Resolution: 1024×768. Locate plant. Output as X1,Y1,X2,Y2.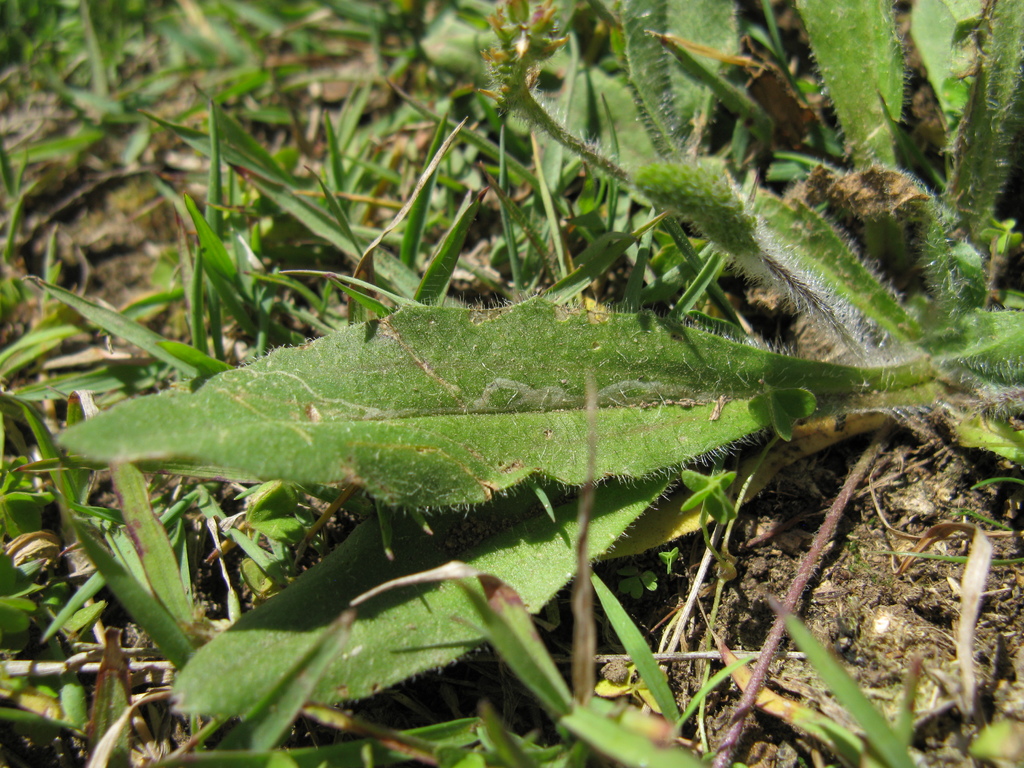
65,54,983,705.
